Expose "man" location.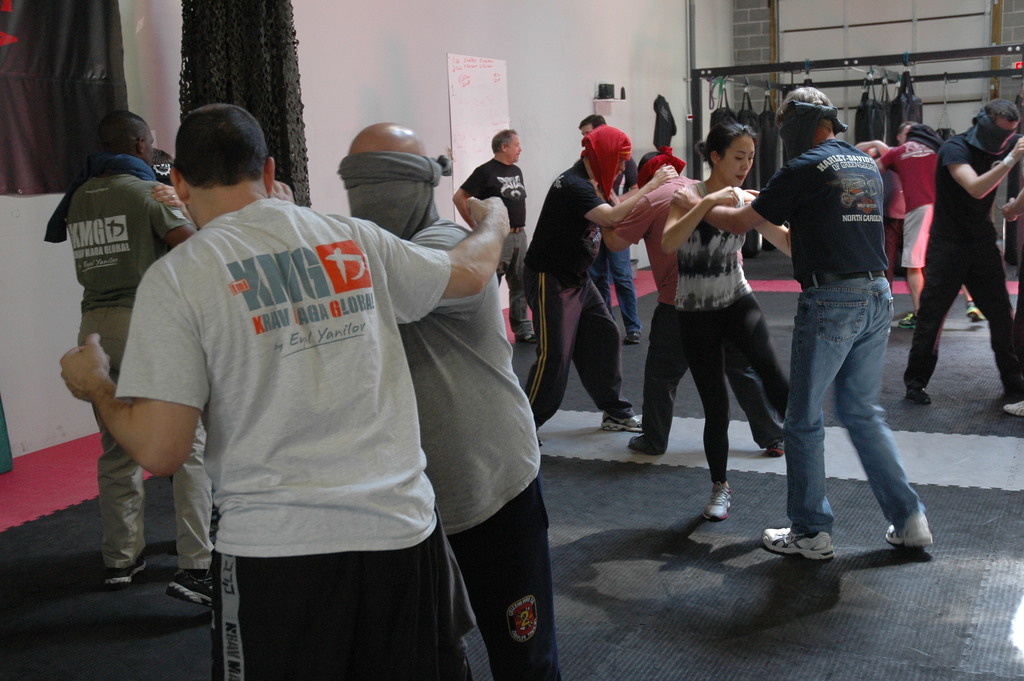
Exposed at x1=908, y1=93, x2=1017, y2=405.
